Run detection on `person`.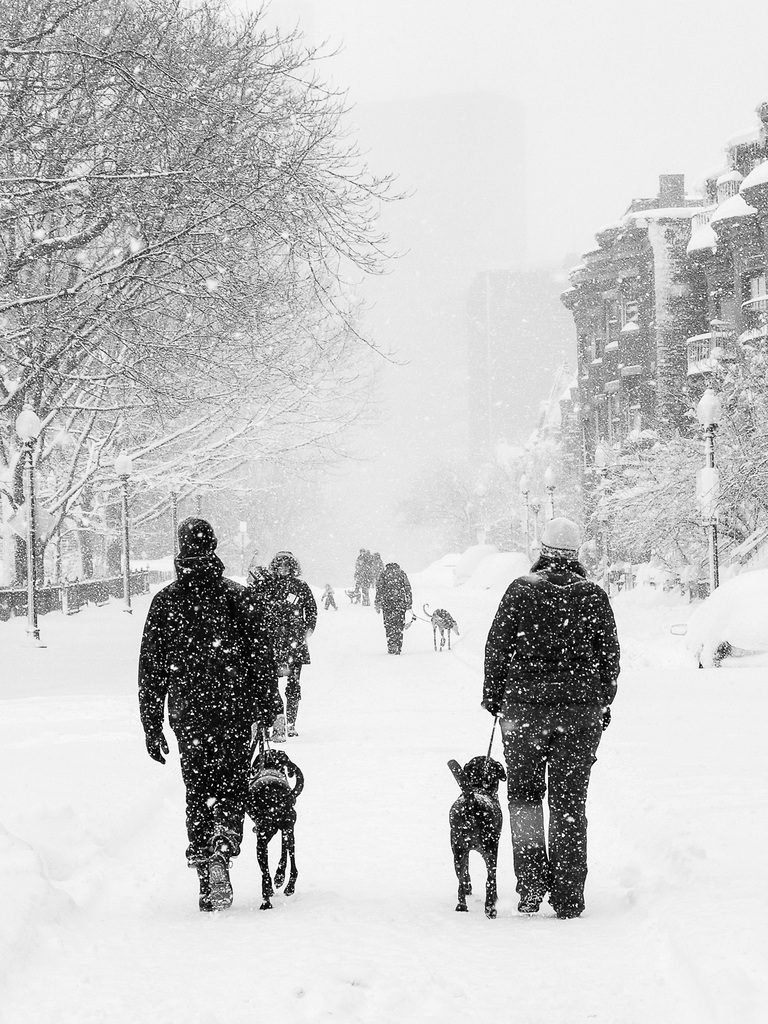
Result: x1=378 y1=561 x2=420 y2=643.
